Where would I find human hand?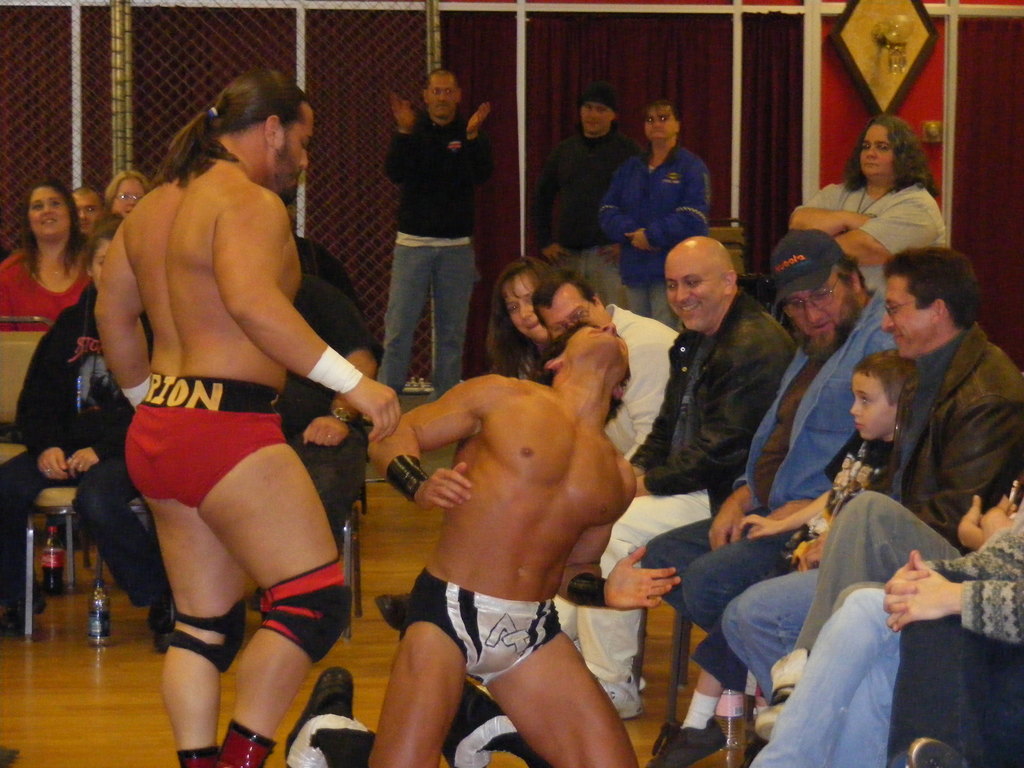
At 597,241,624,271.
